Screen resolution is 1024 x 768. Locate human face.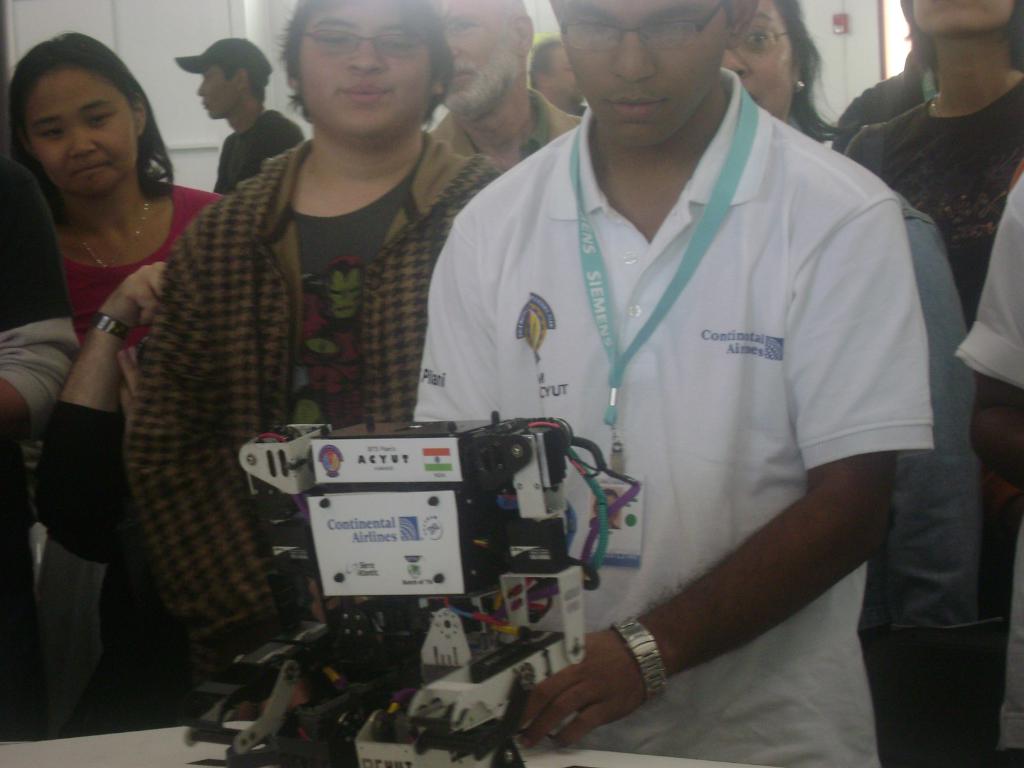
(196,68,232,121).
